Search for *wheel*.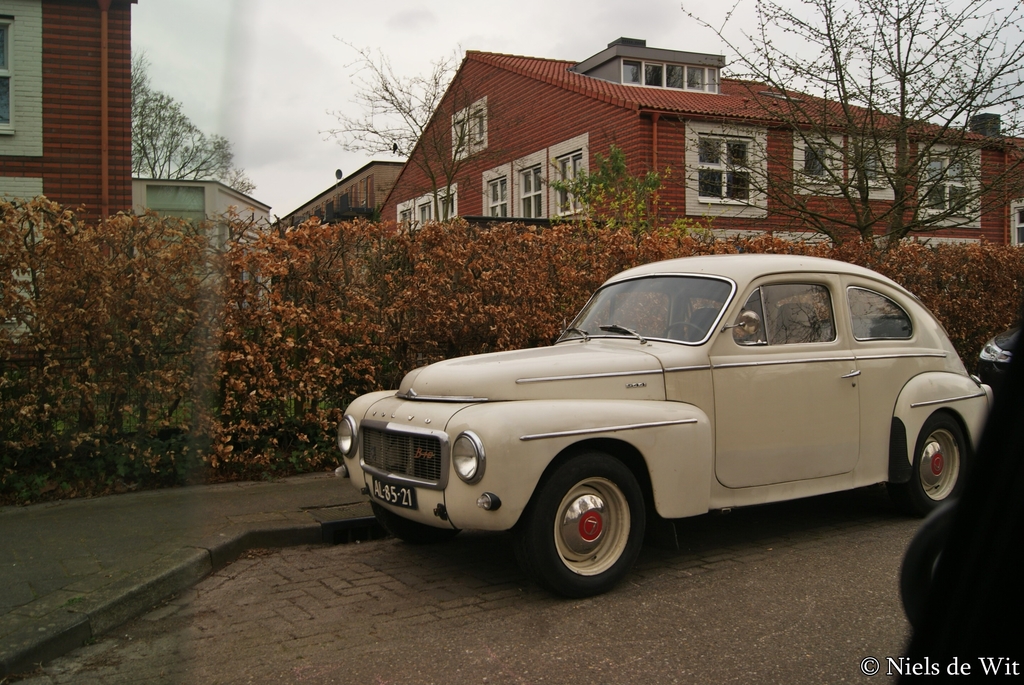
Found at bbox=[540, 466, 657, 585].
